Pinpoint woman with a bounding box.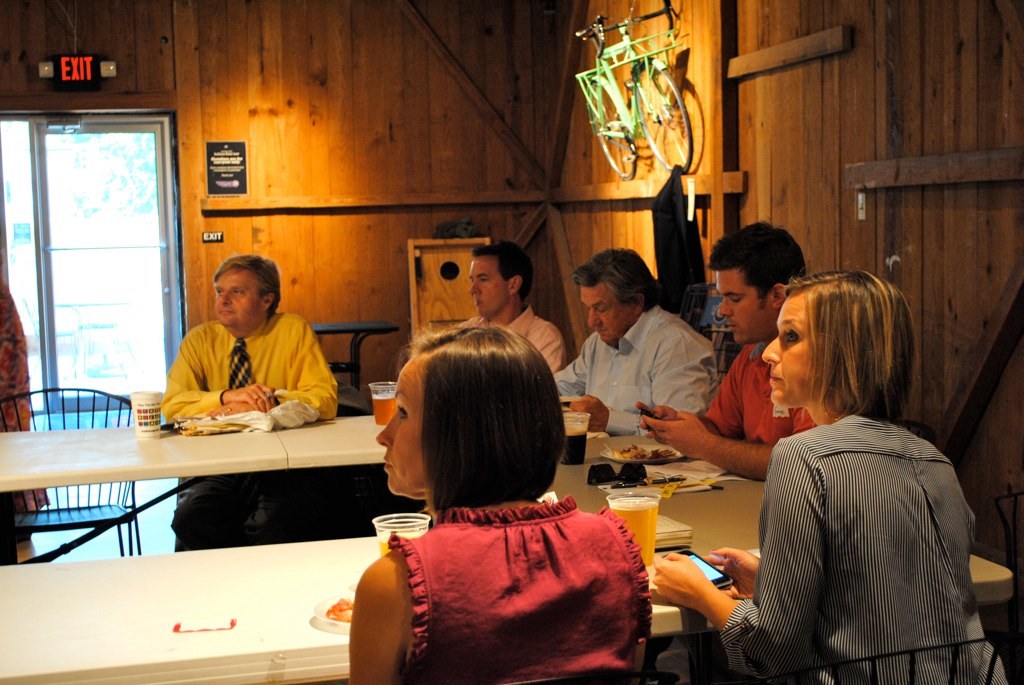
bbox(654, 267, 1005, 684).
